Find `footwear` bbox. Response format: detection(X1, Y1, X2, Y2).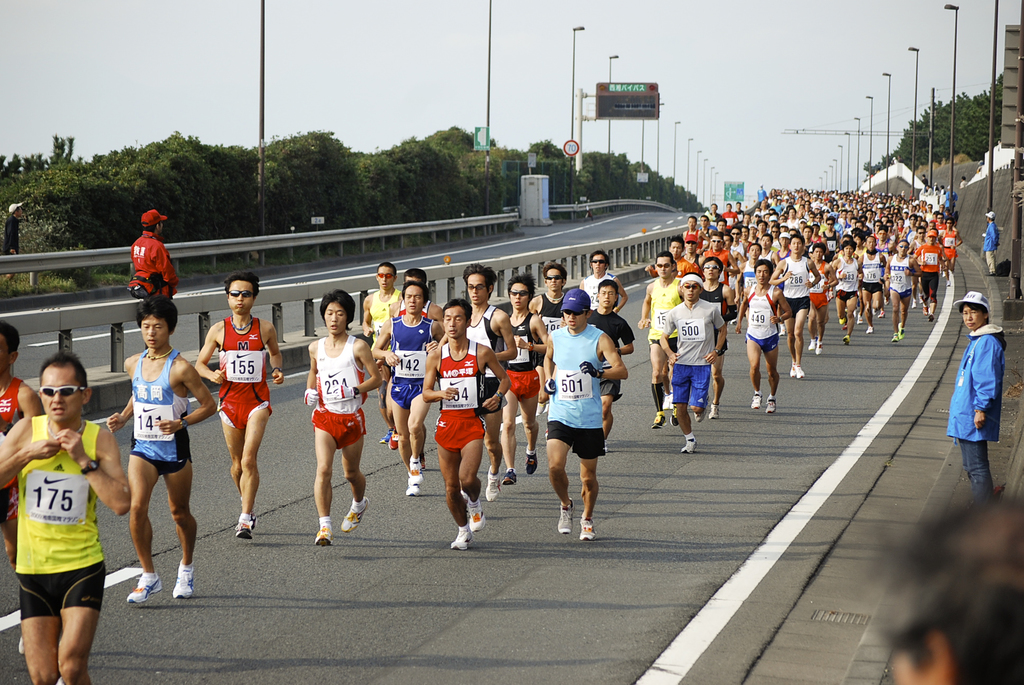
detection(814, 343, 820, 354).
